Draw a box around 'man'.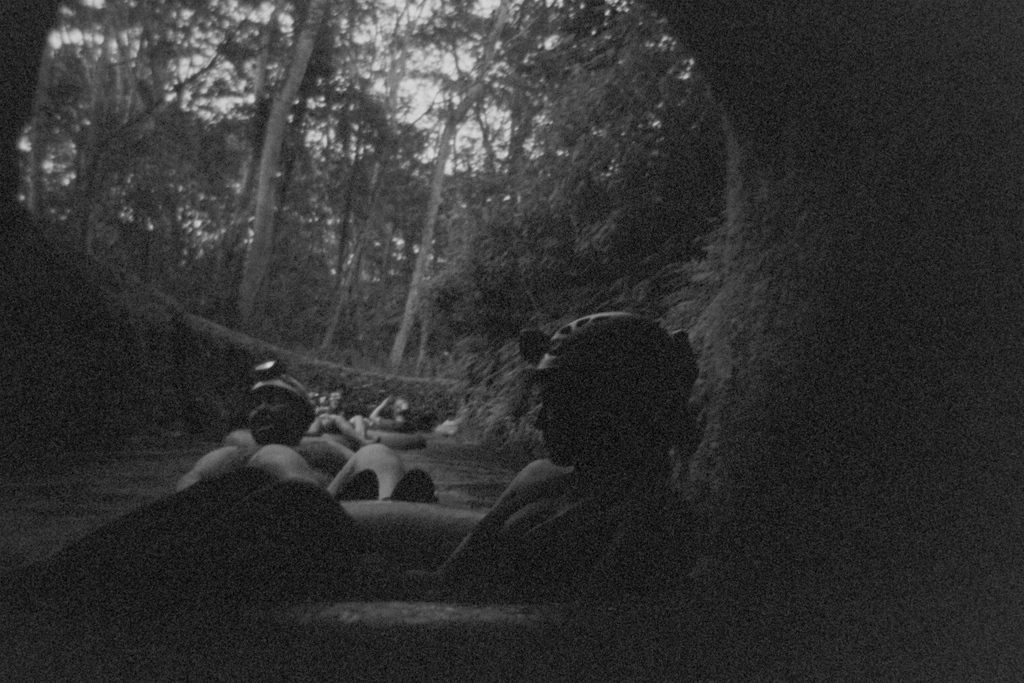
bbox=[438, 309, 695, 595].
